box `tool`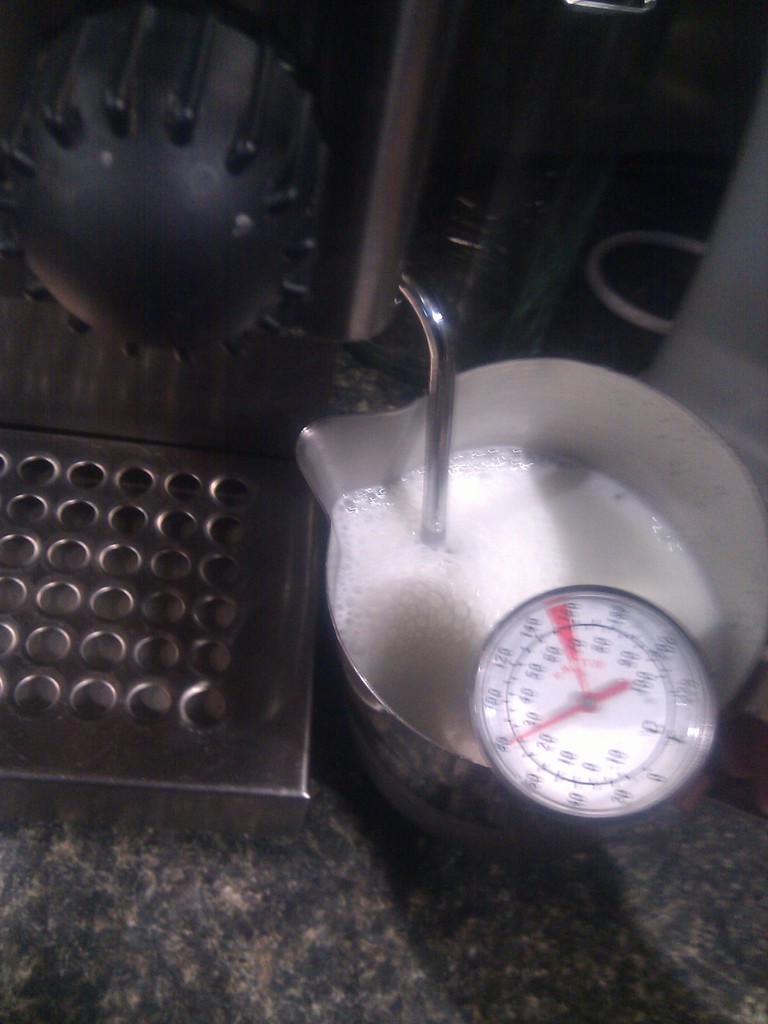
[left=421, top=550, right=711, bottom=828]
